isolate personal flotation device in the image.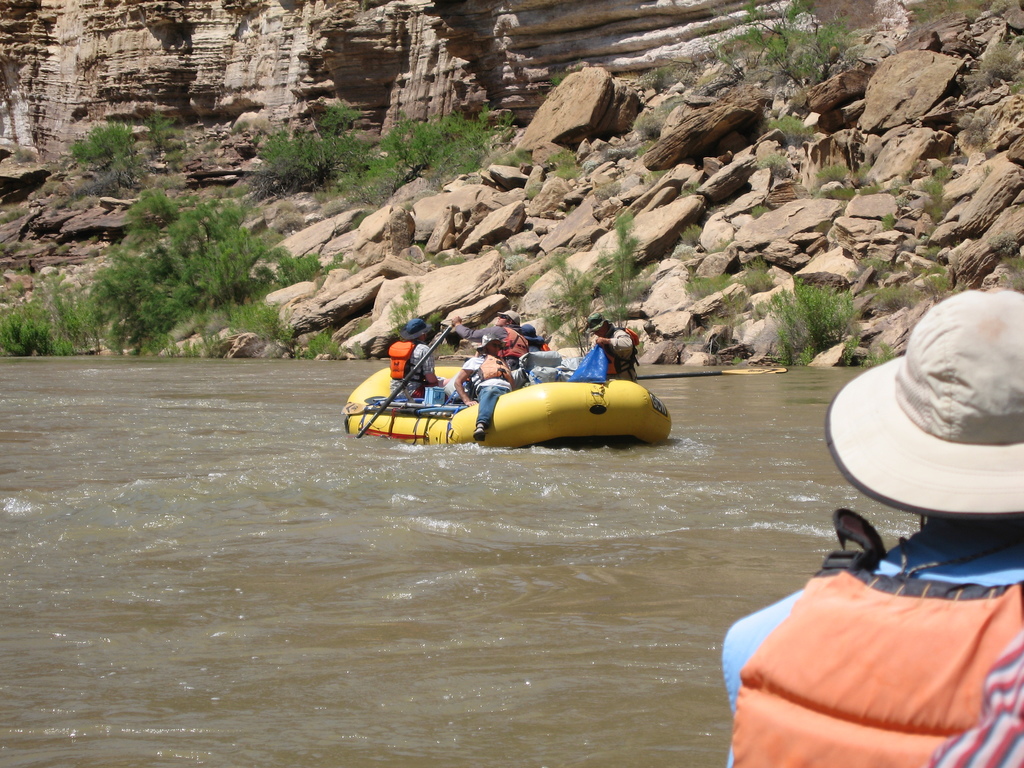
Isolated region: BBox(728, 515, 1023, 767).
